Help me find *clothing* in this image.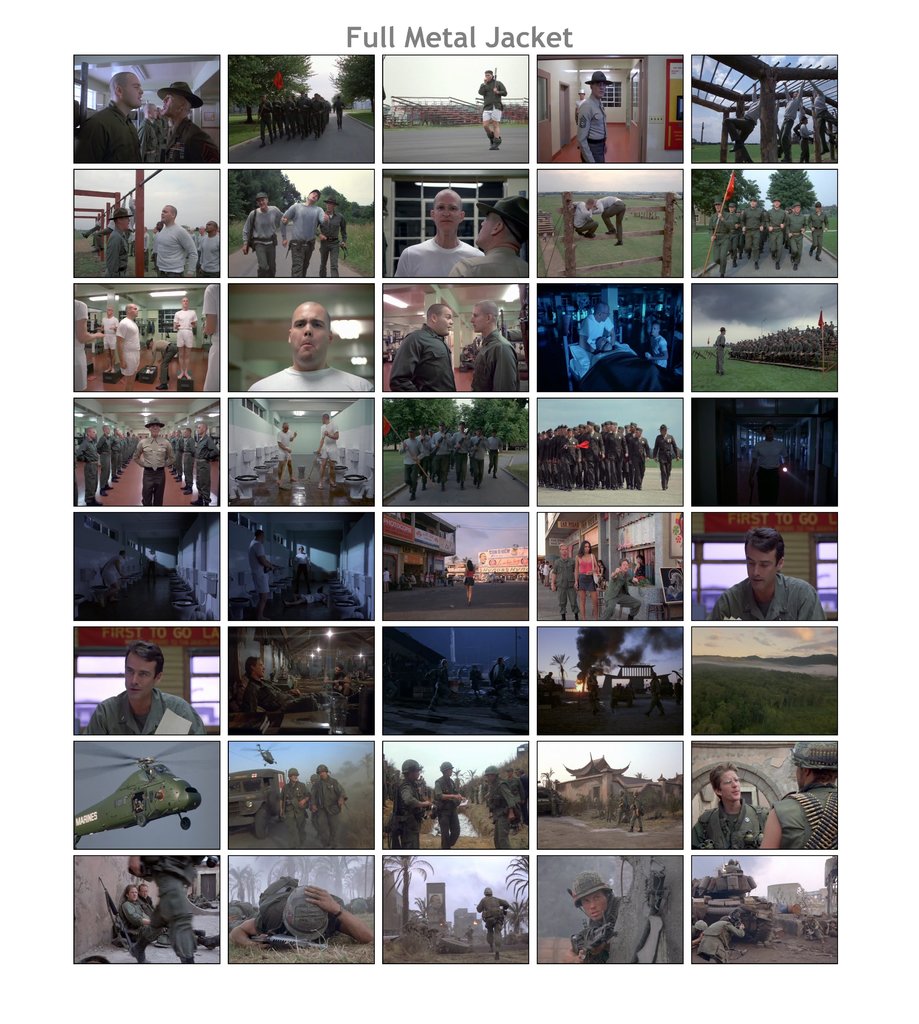
Found it: BBox(643, 424, 683, 493).
